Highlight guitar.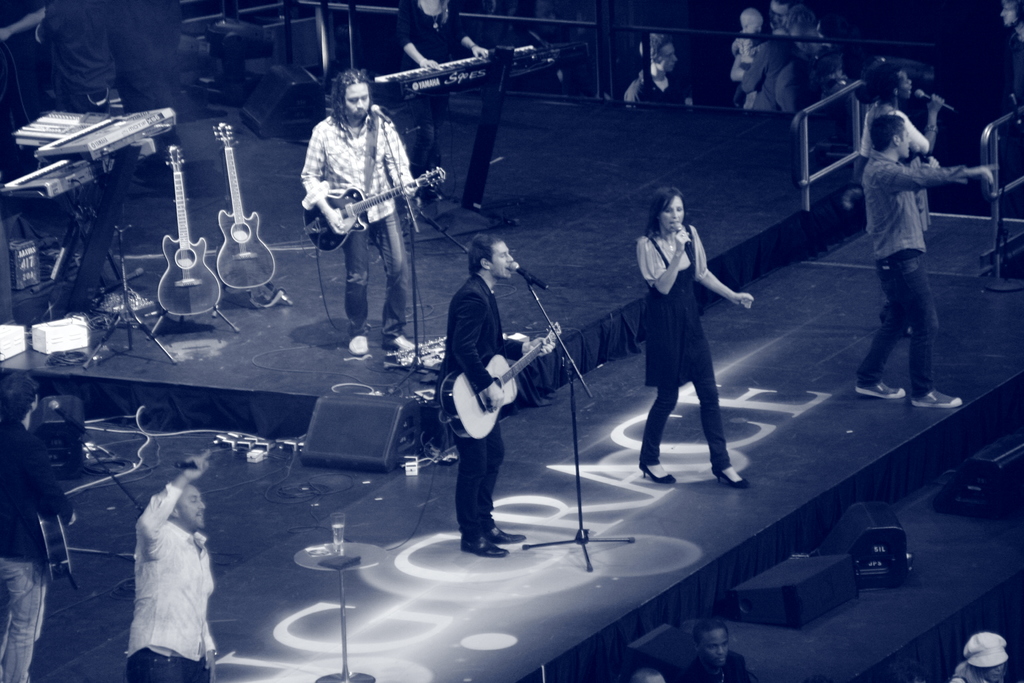
Highlighted region: l=301, t=164, r=450, b=255.
